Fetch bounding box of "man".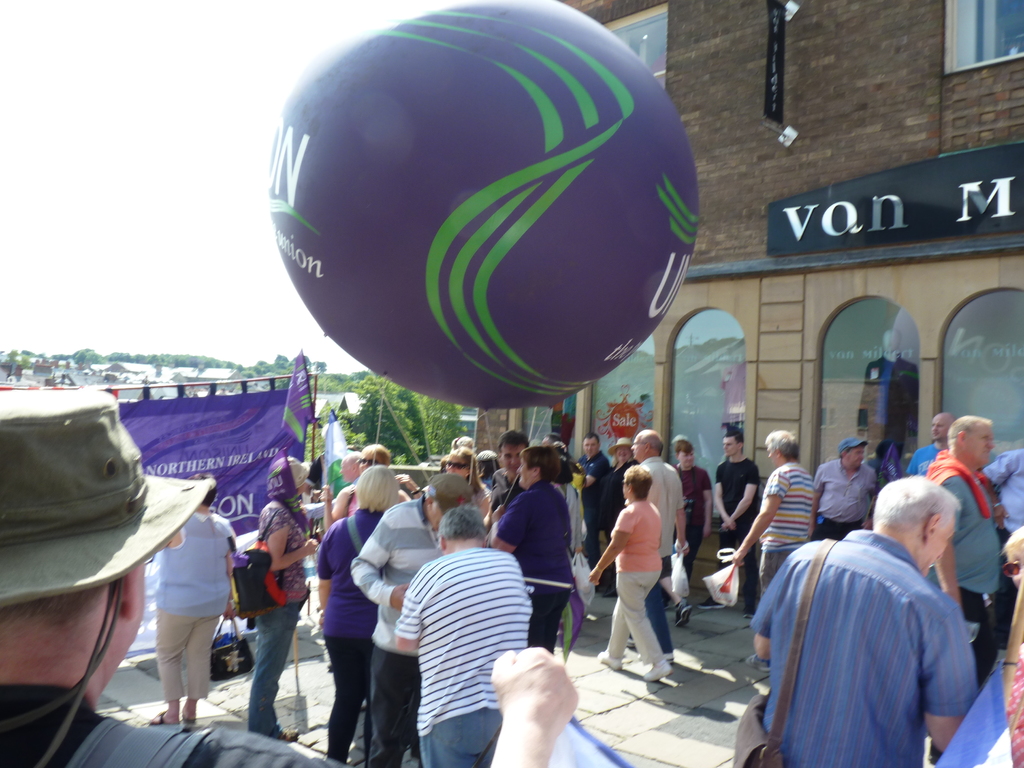
Bbox: 753,467,1004,764.
